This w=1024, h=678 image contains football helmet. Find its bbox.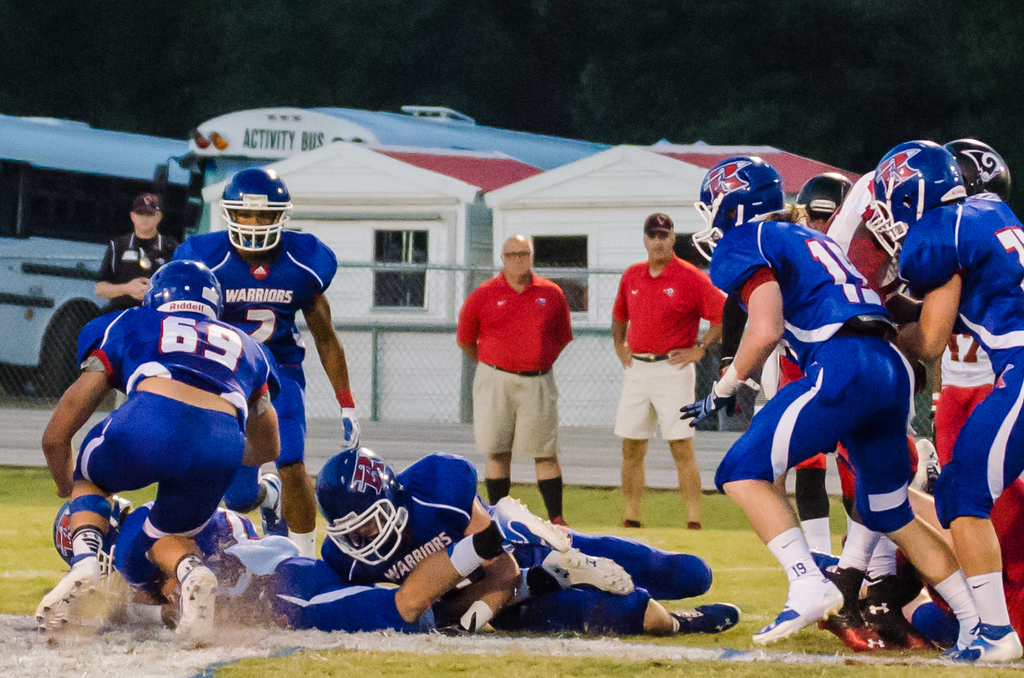
bbox(865, 139, 967, 259).
